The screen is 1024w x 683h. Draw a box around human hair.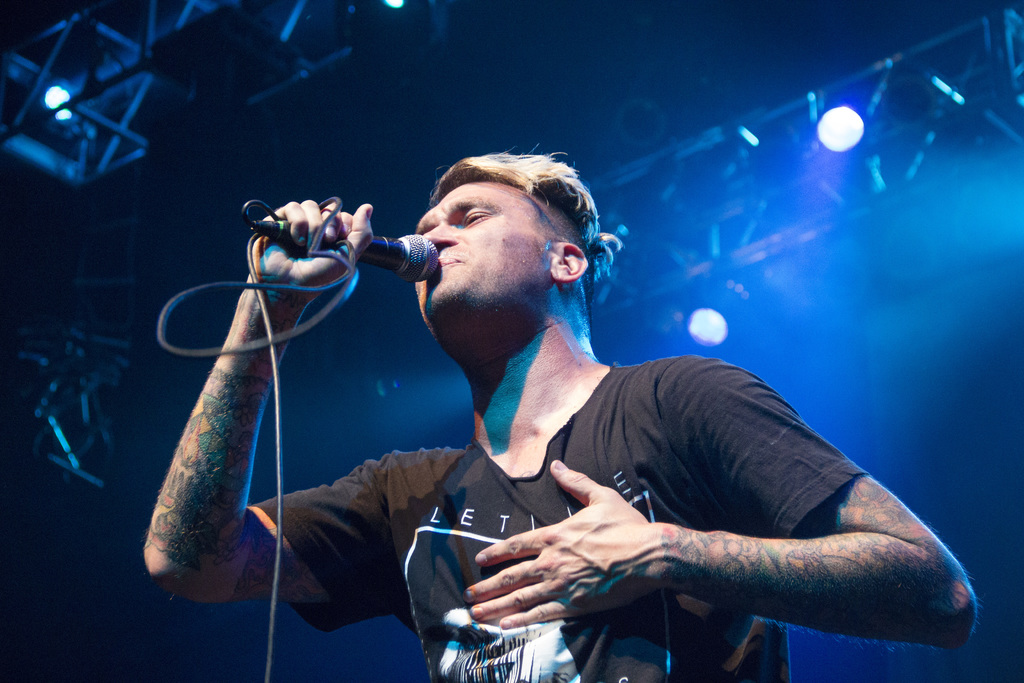
<bbox>433, 147, 621, 296</bbox>.
